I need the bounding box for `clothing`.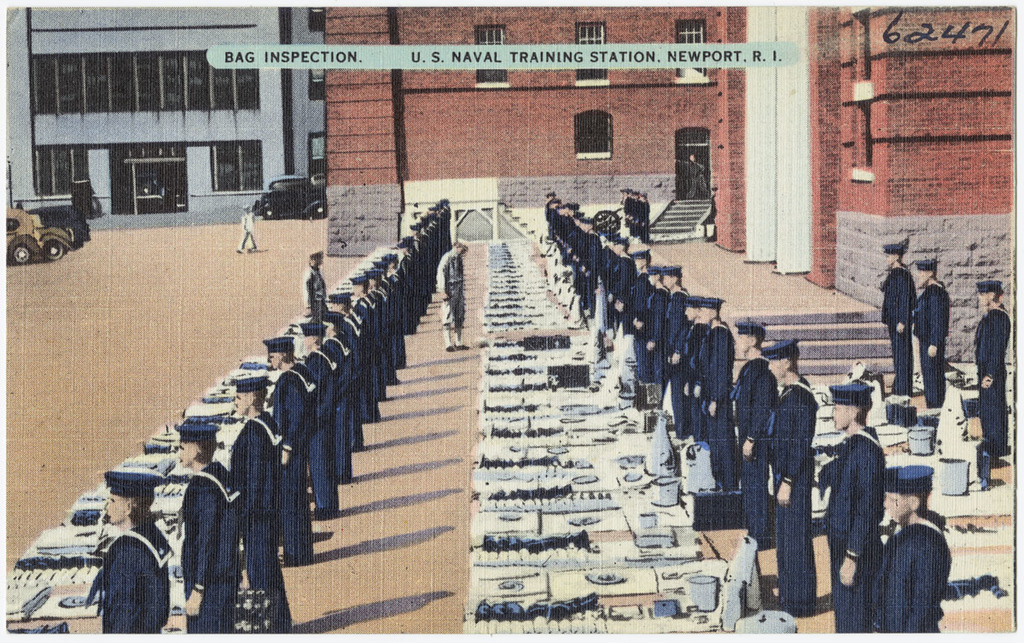
Here it is: BBox(686, 157, 715, 196).
